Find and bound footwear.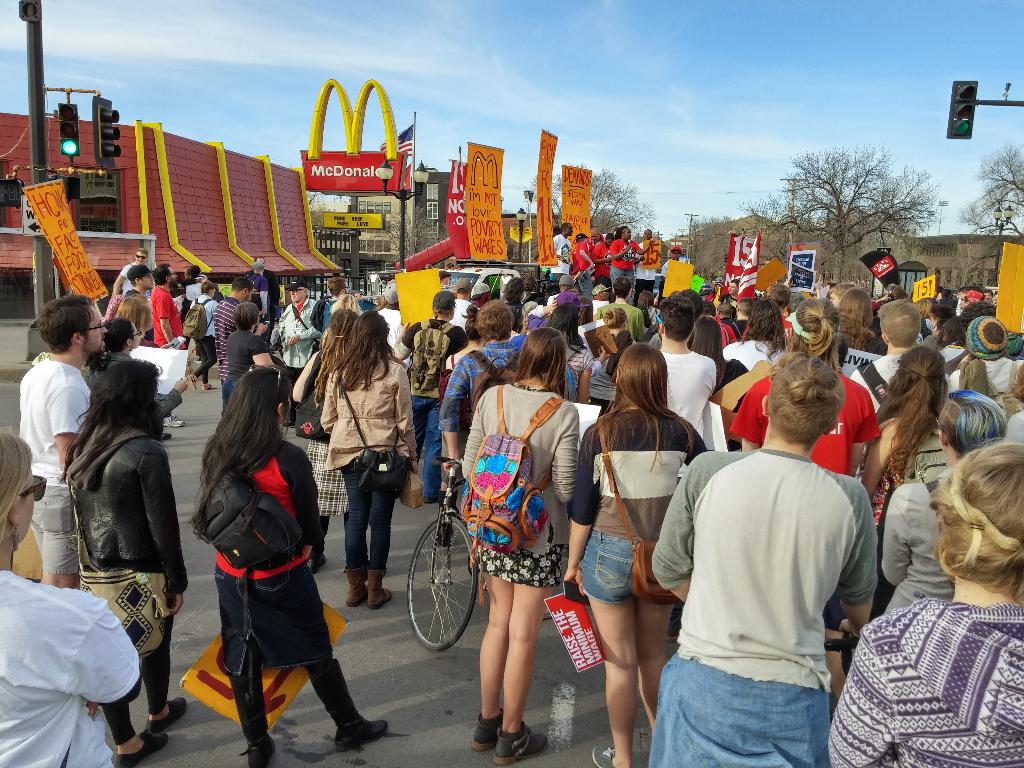
Bound: crop(159, 412, 187, 429).
